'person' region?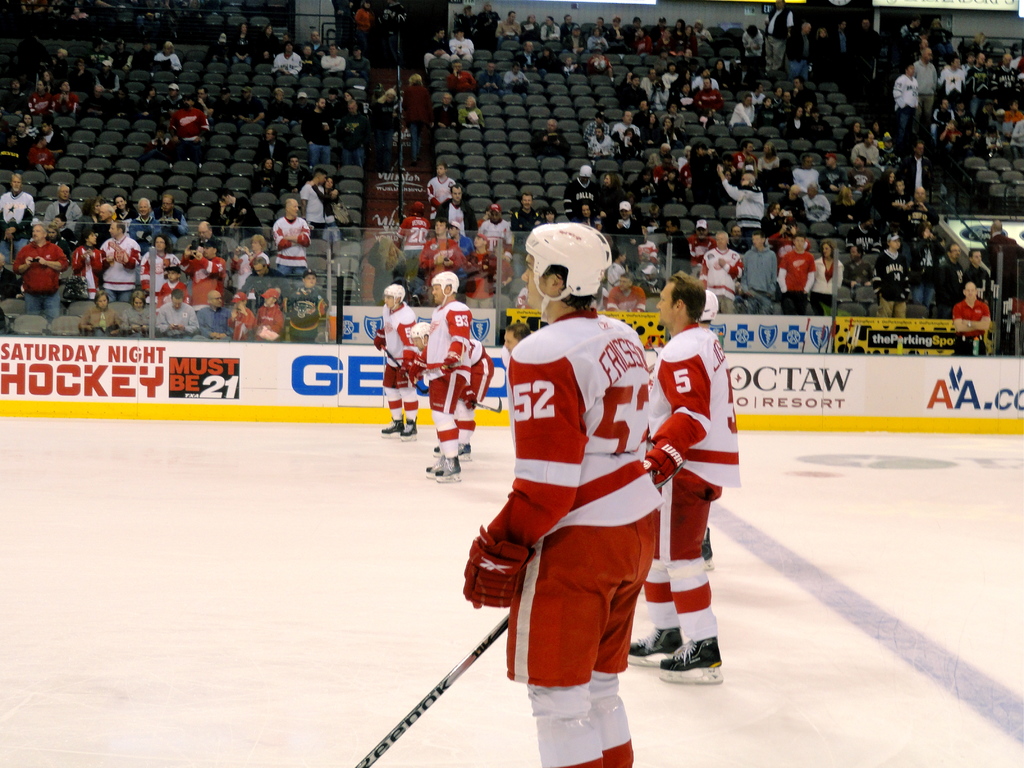
bbox=(465, 237, 500, 307)
